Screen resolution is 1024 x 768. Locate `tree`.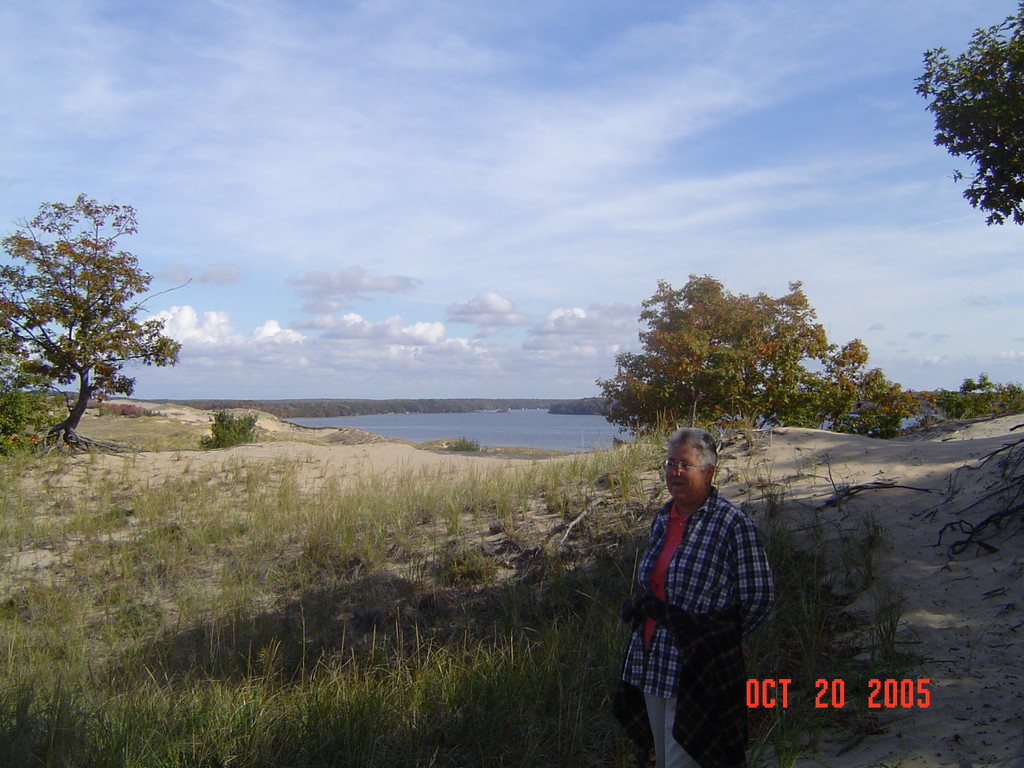
0,347,55,437.
